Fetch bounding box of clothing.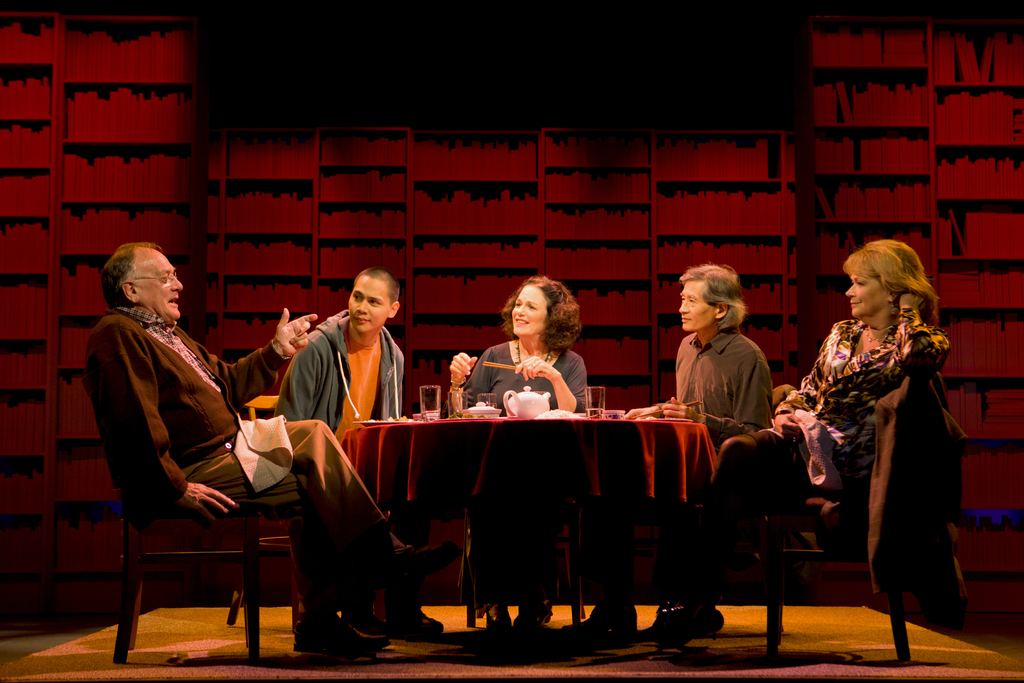
Bbox: x1=723, y1=334, x2=950, y2=550.
